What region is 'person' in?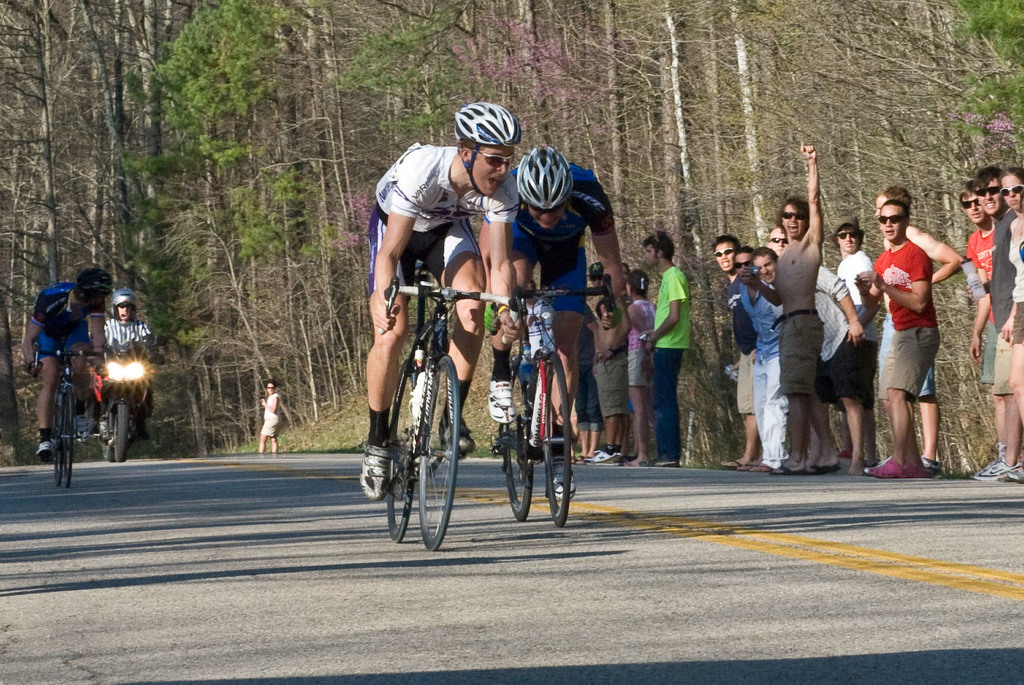
[left=739, top=139, right=843, bottom=477].
